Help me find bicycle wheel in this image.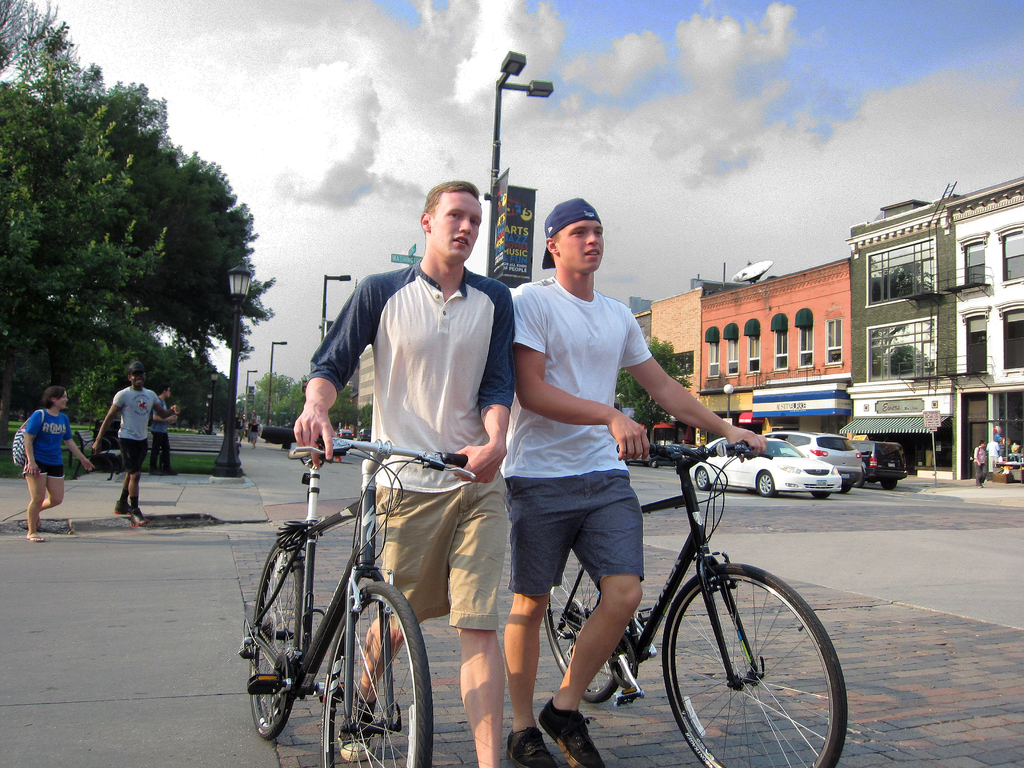
Found it: crop(298, 584, 430, 760).
